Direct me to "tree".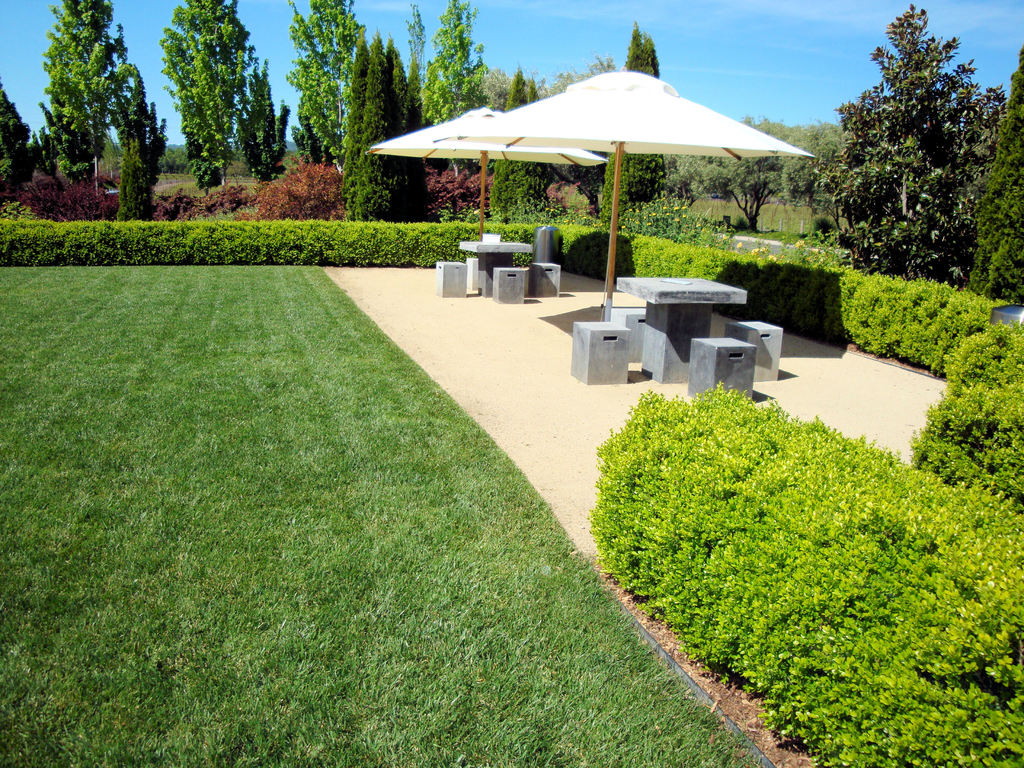
Direction: box(972, 47, 1023, 302).
